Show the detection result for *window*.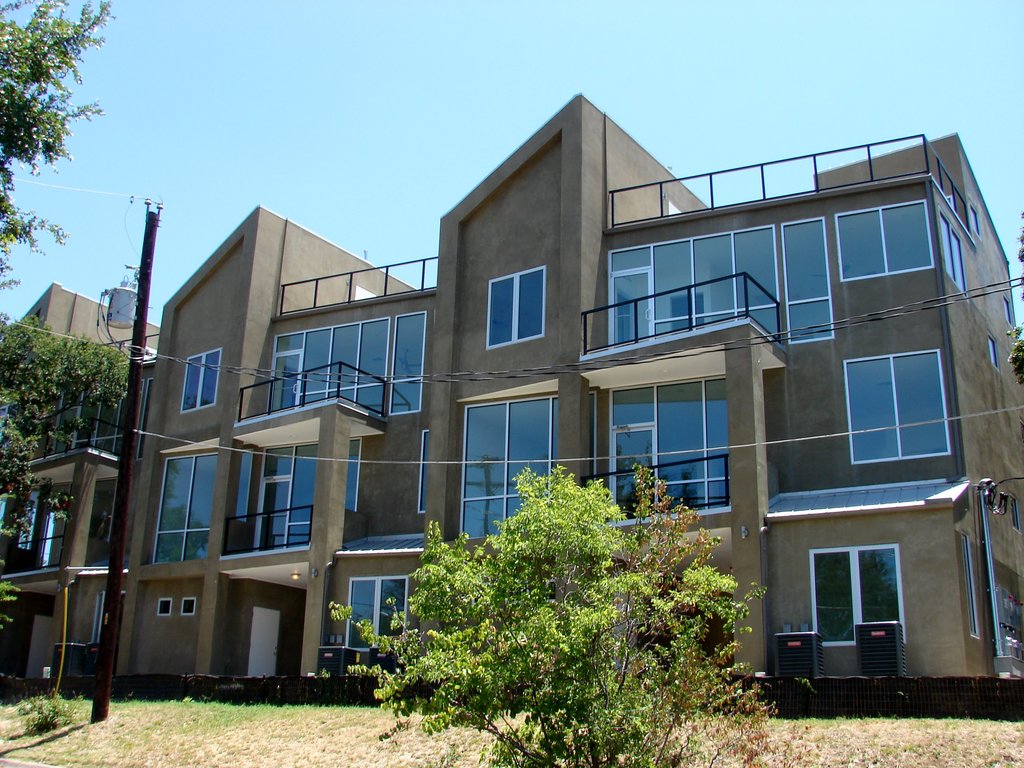
box=[808, 540, 906, 650].
